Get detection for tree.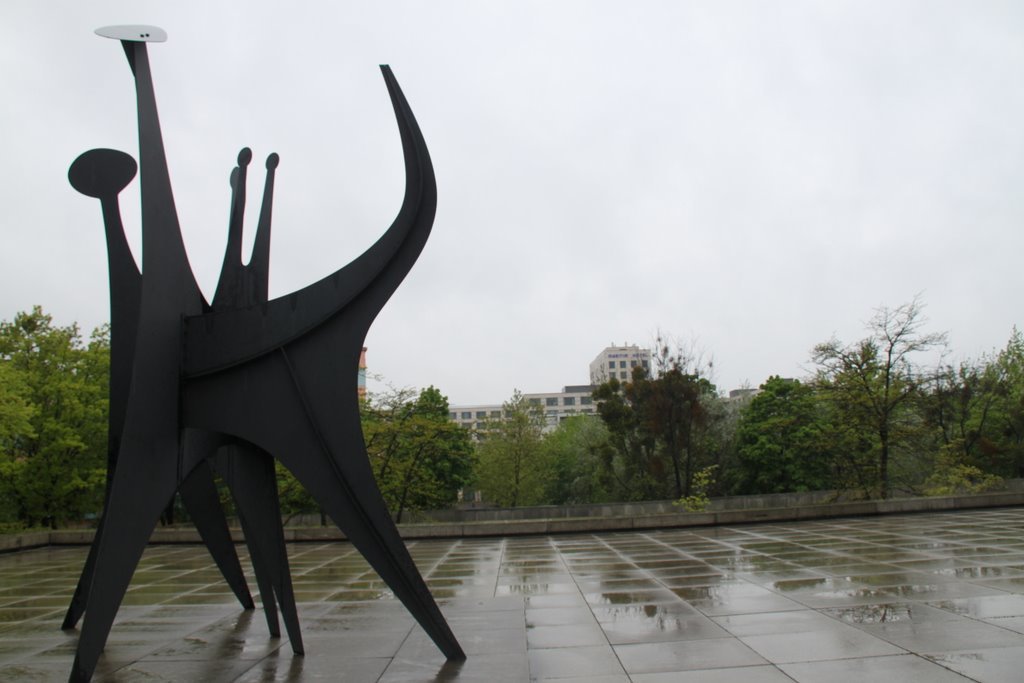
Detection: (801, 287, 958, 505).
